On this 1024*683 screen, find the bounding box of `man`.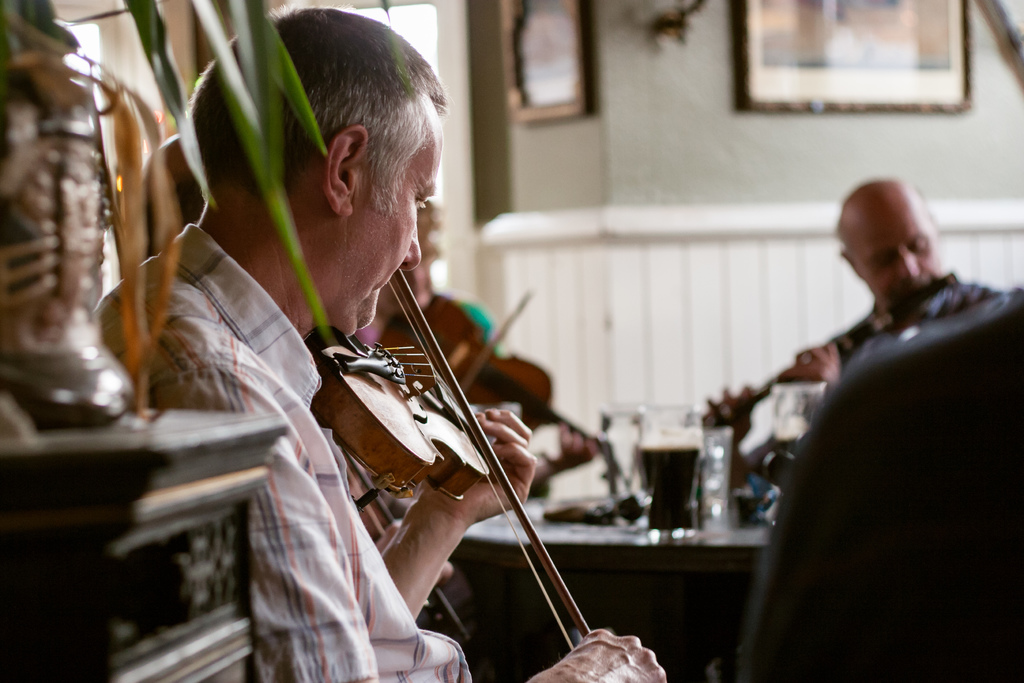
Bounding box: l=698, t=178, r=1016, b=522.
